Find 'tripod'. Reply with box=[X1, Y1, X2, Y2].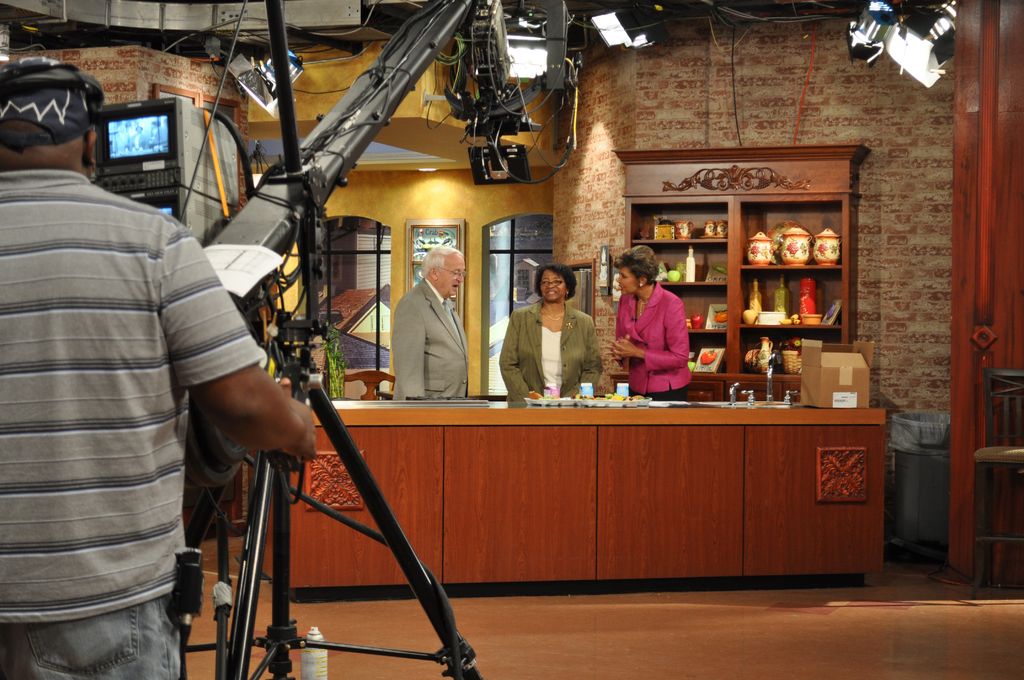
box=[184, 314, 485, 679].
